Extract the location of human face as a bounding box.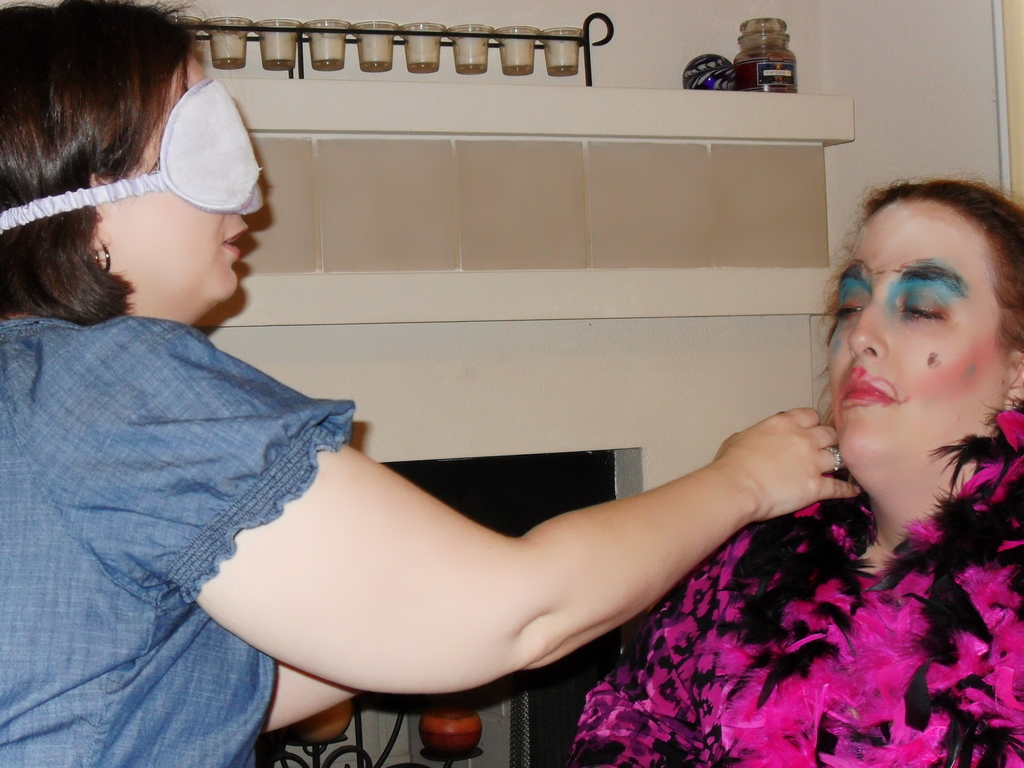
bbox(826, 207, 1007, 497).
